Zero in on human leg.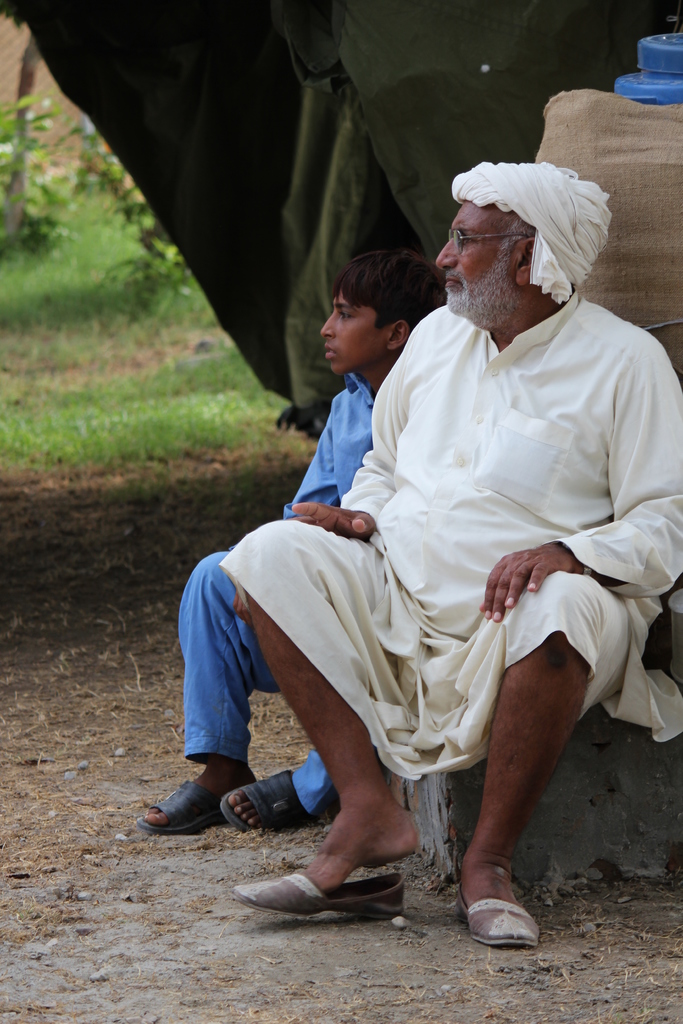
Zeroed in: <region>148, 550, 272, 840</region>.
